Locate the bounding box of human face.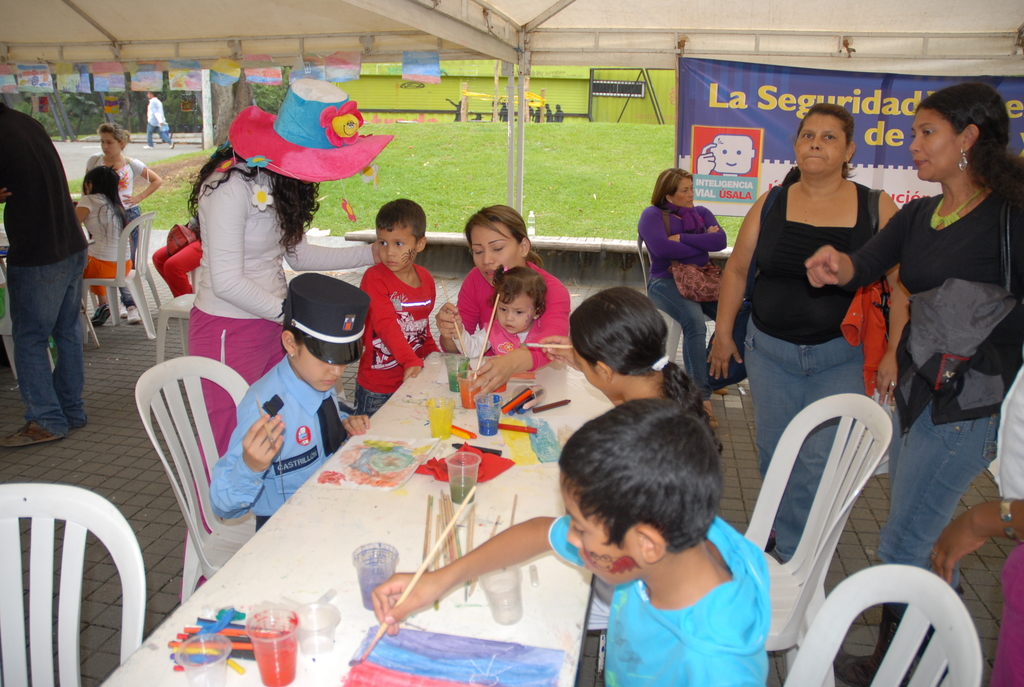
Bounding box: 294:338:346:395.
